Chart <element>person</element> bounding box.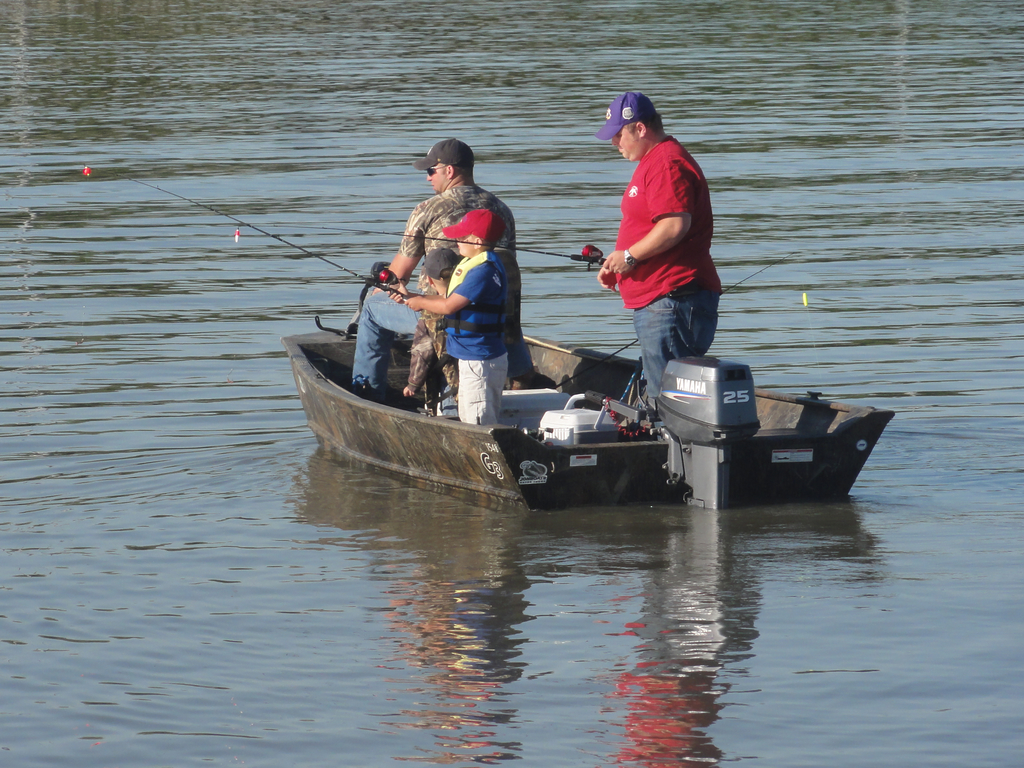
Charted: <bbox>343, 134, 517, 397</bbox>.
